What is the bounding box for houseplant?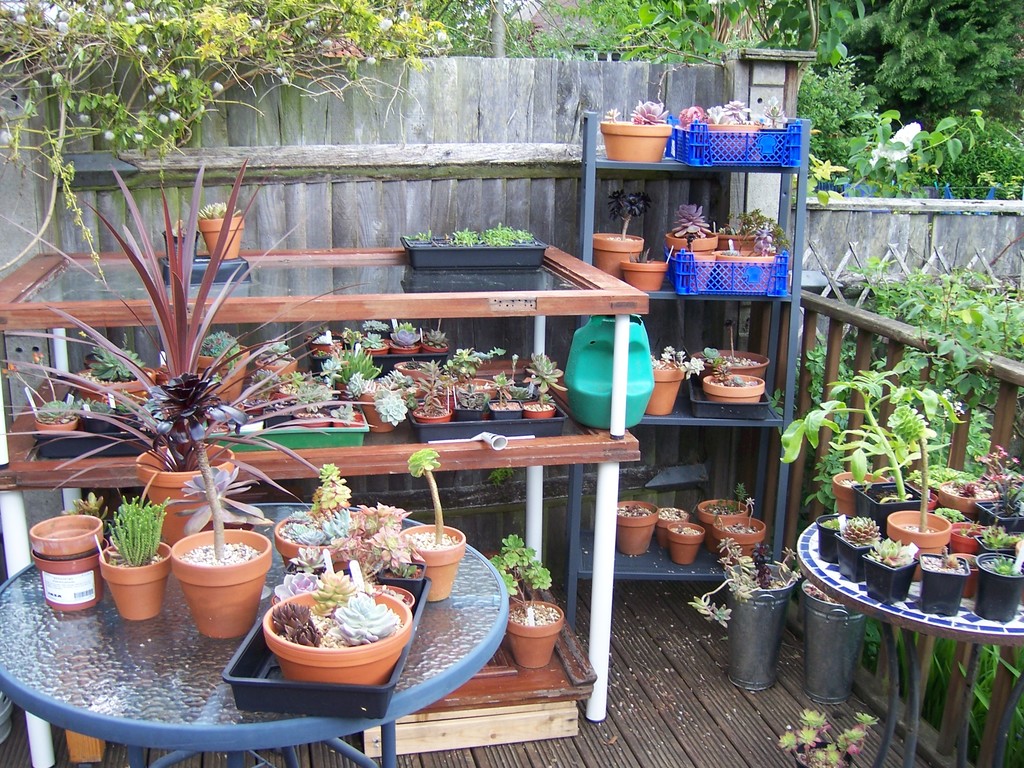
crop(695, 316, 772, 397).
